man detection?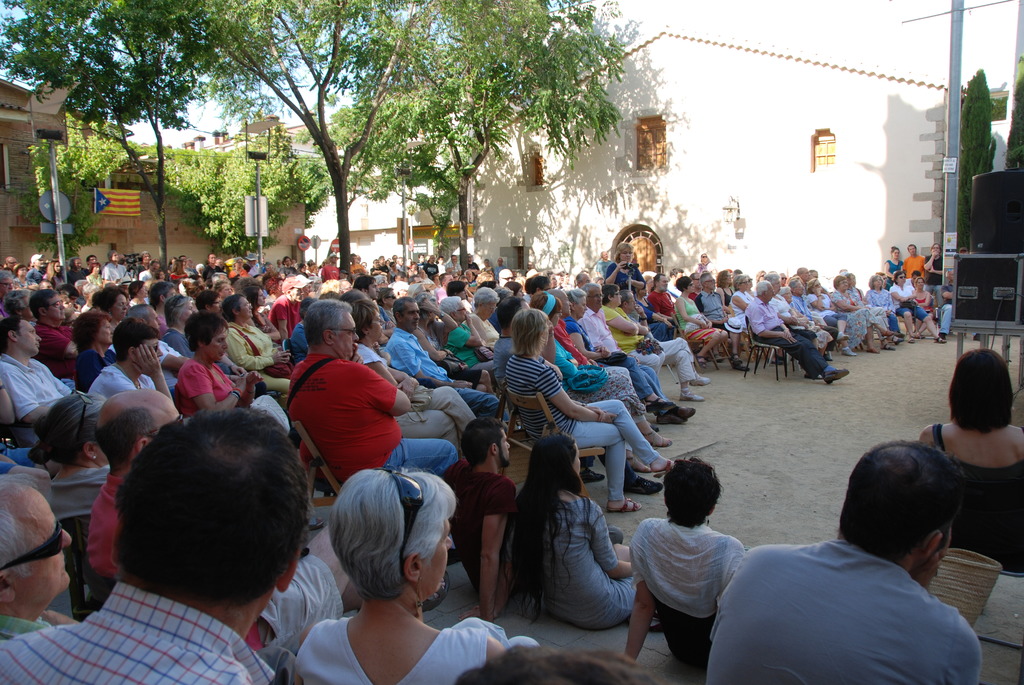
crop(26, 251, 49, 286)
